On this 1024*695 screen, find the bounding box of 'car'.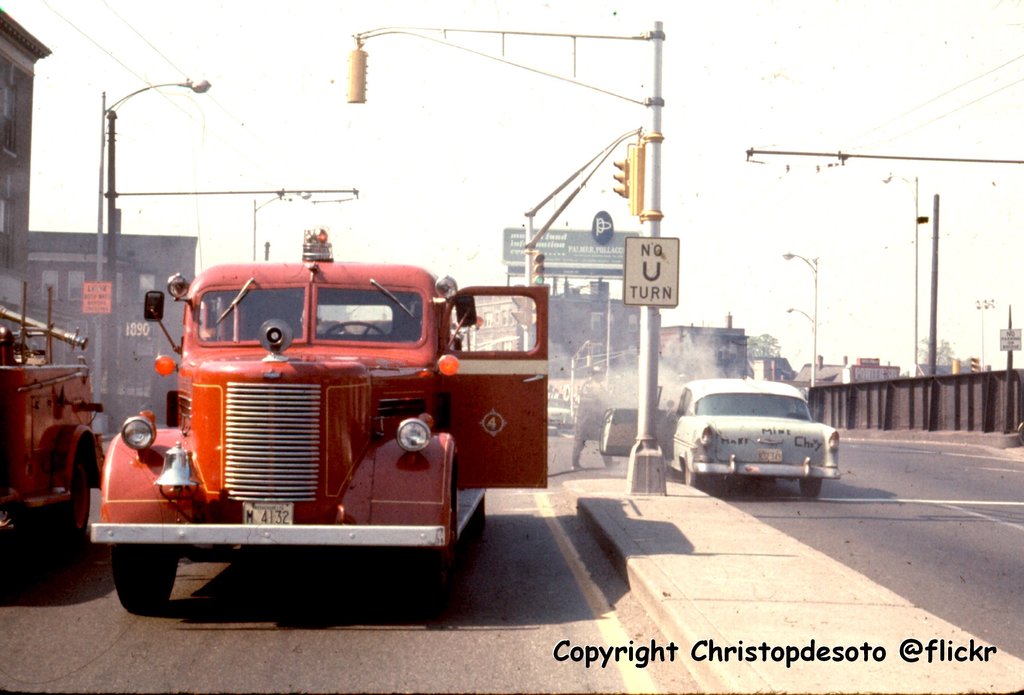
Bounding box: (left=657, top=382, right=839, bottom=496).
